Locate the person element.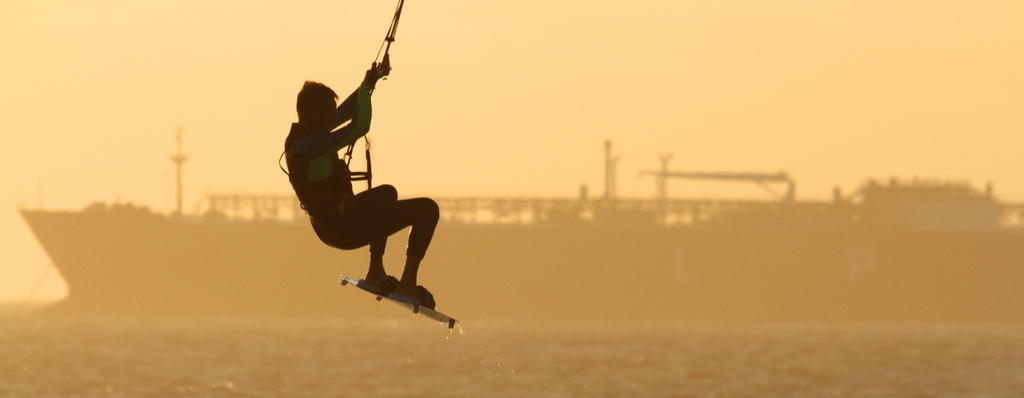
Element bbox: BBox(285, 78, 437, 311).
